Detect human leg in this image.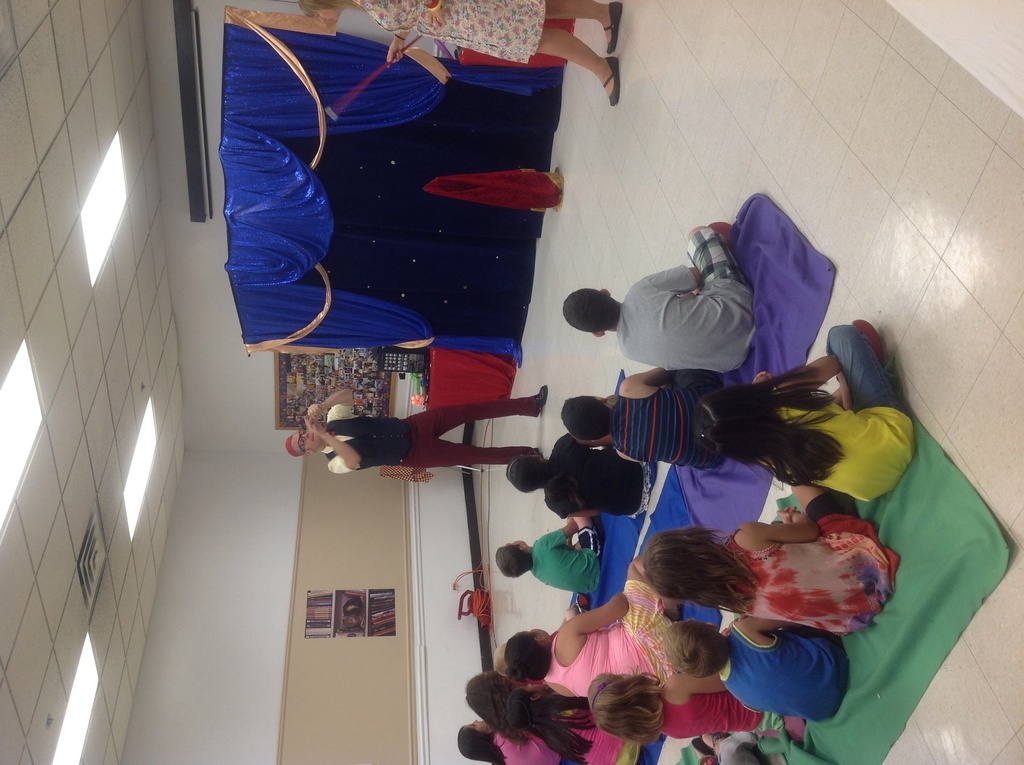
Detection: 681:218:736:290.
